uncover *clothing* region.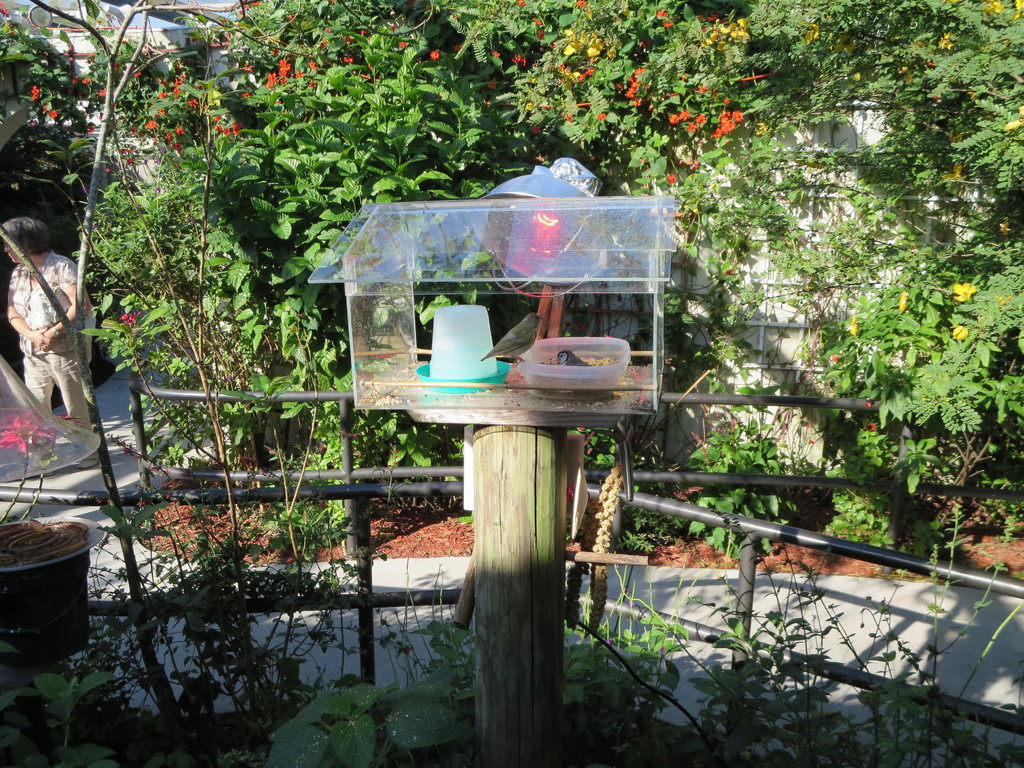
Uncovered: bbox=(0, 251, 97, 451).
